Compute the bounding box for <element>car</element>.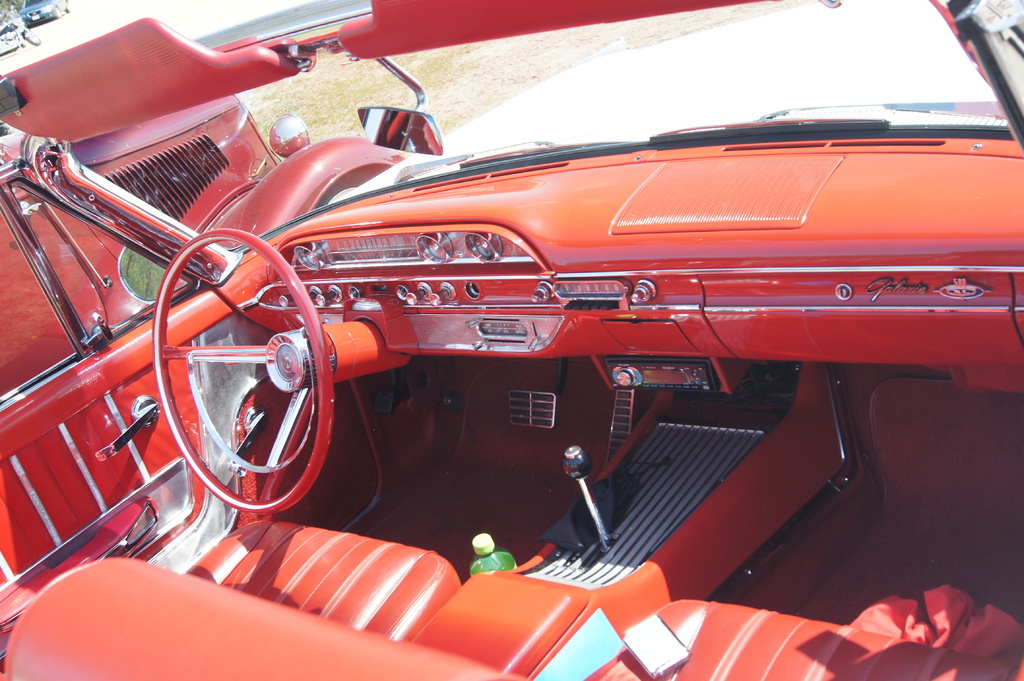
left=0, top=0, right=1023, bottom=680.
